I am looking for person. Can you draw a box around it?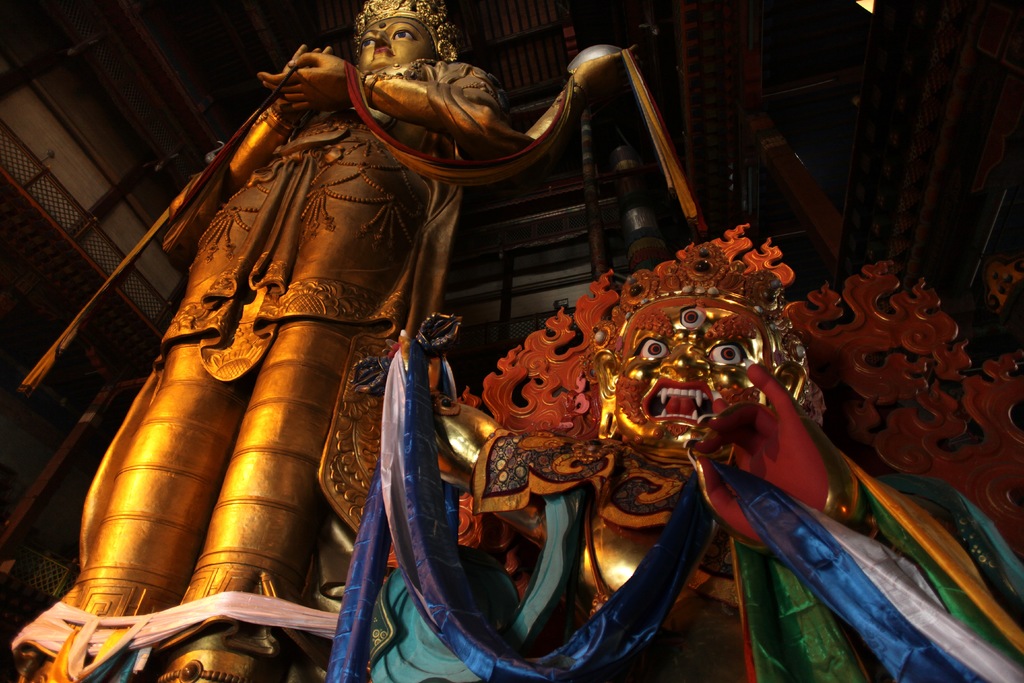
Sure, the bounding box is x1=317 y1=226 x2=1023 y2=682.
